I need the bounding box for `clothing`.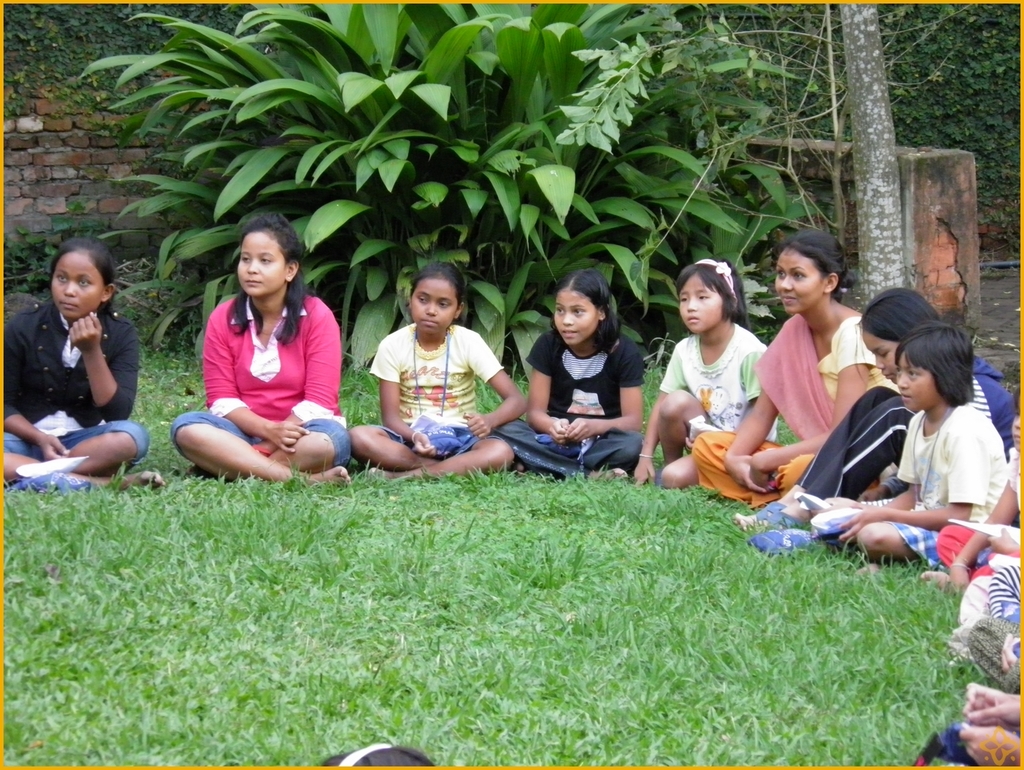
Here it is: [left=496, top=321, right=646, bottom=471].
